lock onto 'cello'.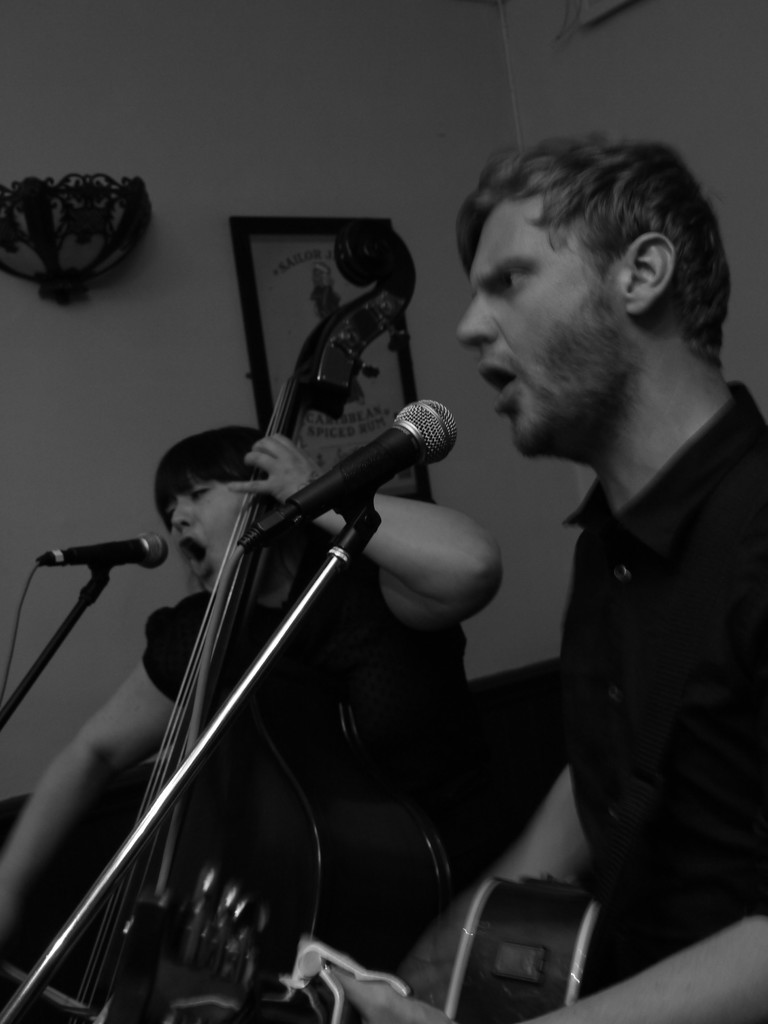
Locked: 76 189 455 1010.
